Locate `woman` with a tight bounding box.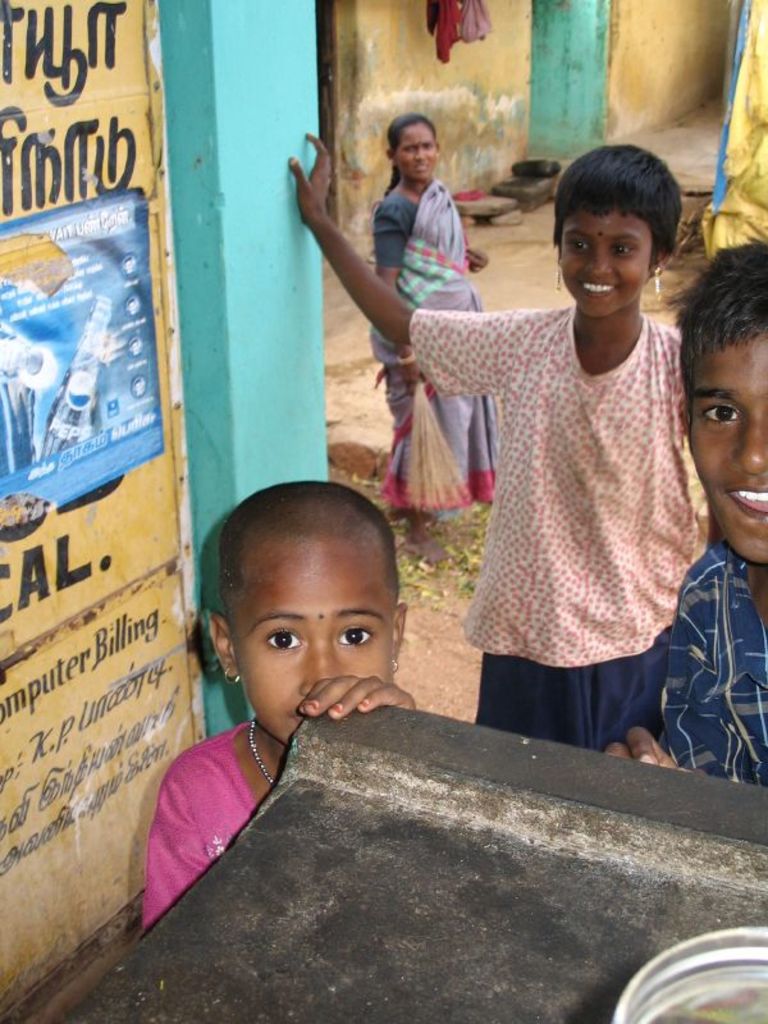
[left=365, top=118, right=511, bottom=521].
